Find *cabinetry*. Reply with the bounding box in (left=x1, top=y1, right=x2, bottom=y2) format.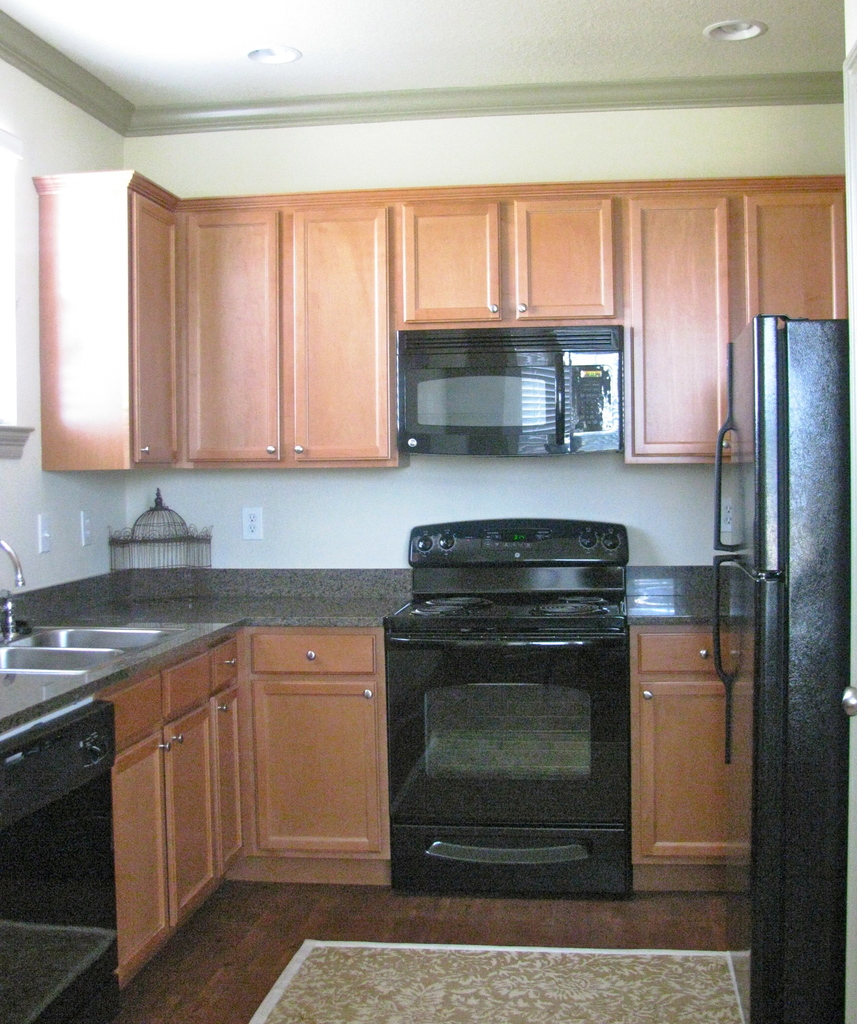
(left=625, top=625, right=783, bottom=899).
